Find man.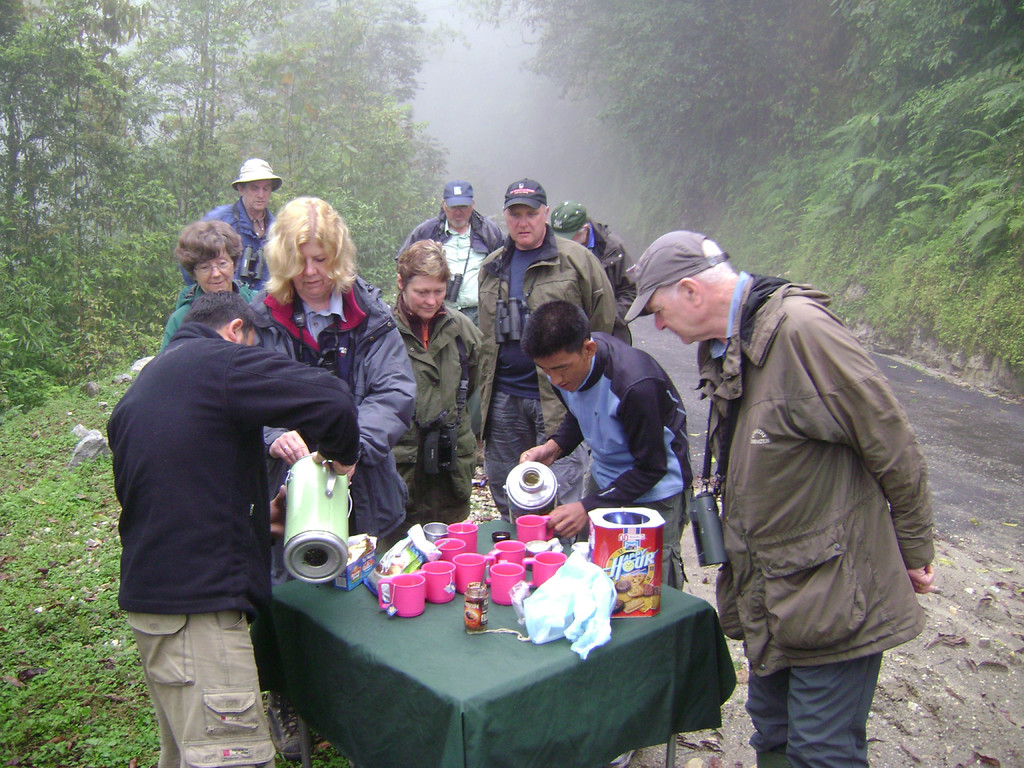
(102, 285, 359, 767).
